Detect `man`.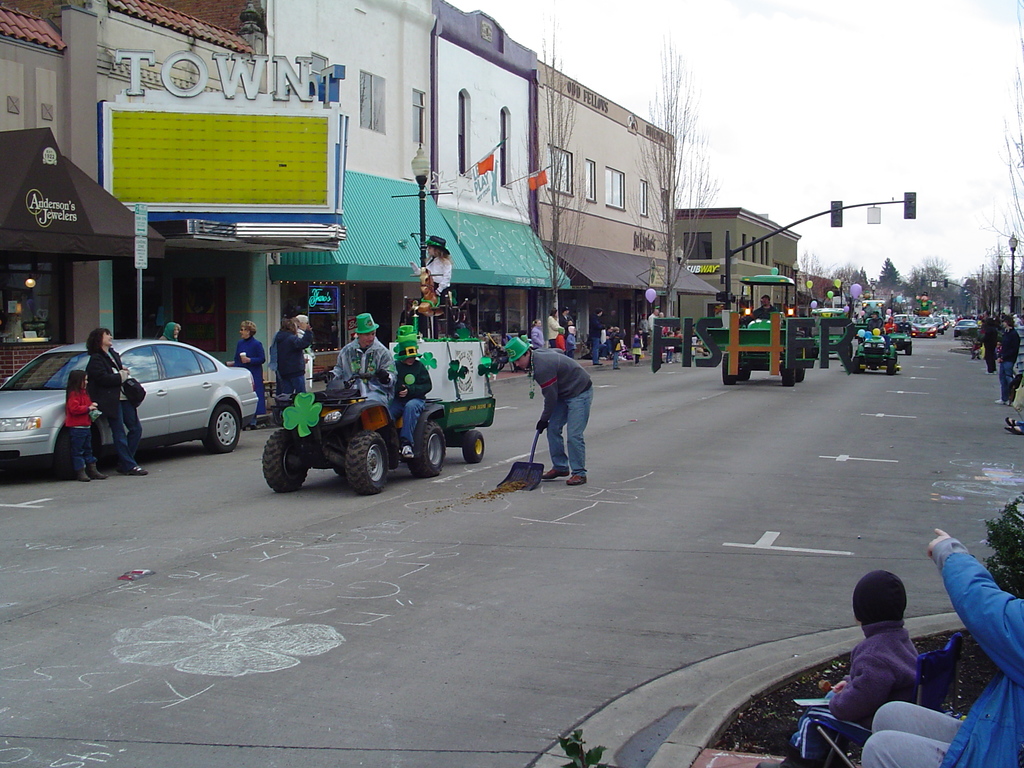
Detected at l=558, t=305, r=574, b=324.
